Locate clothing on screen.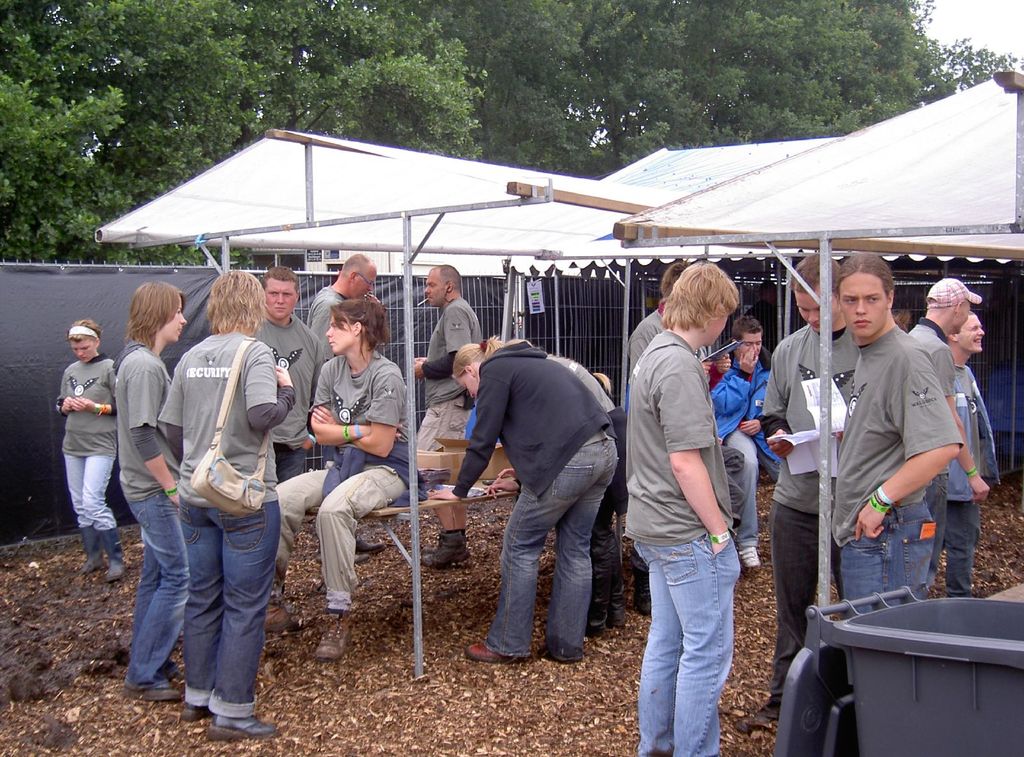
On screen at l=906, t=312, r=959, b=494.
